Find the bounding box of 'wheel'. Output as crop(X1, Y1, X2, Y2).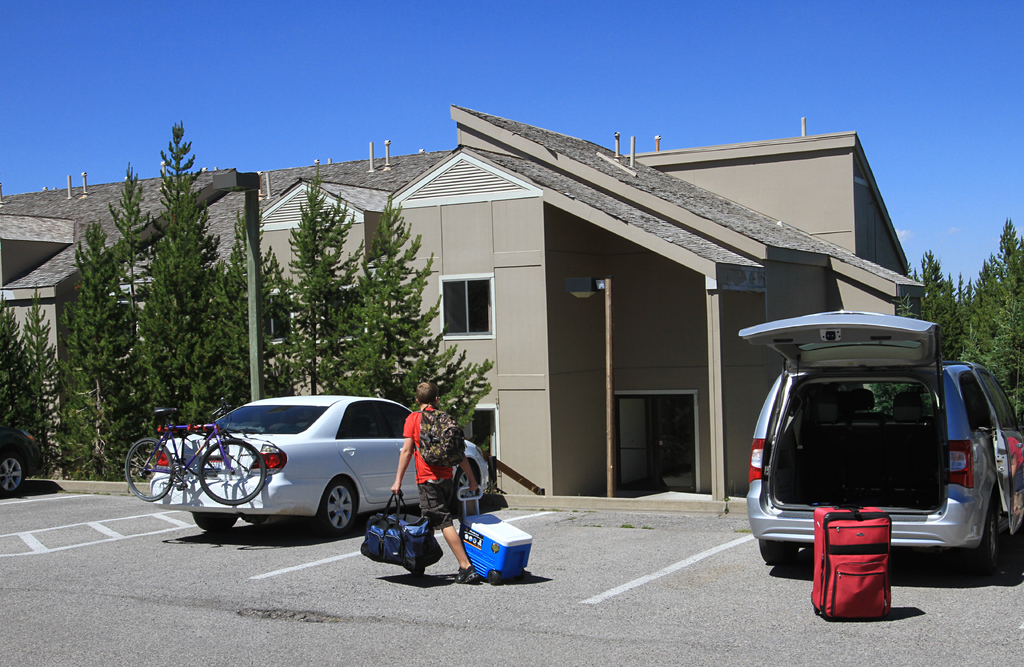
crop(970, 496, 999, 576).
